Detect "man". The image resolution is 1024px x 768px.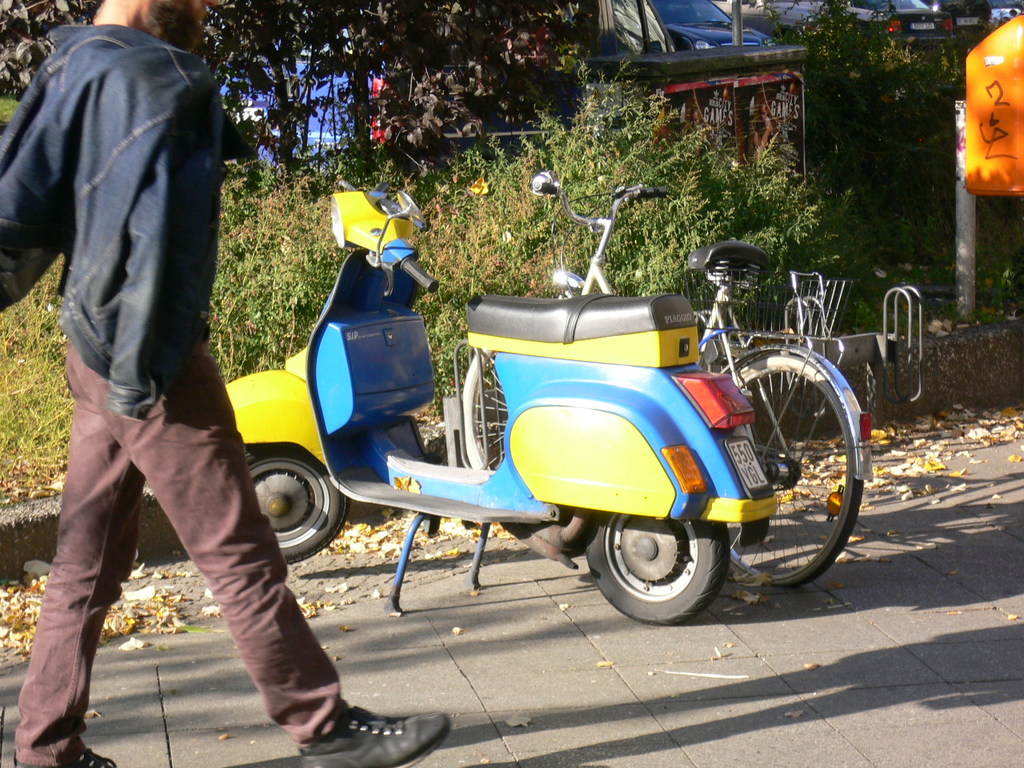
{"left": 5, "top": 0, "right": 291, "bottom": 754}.
